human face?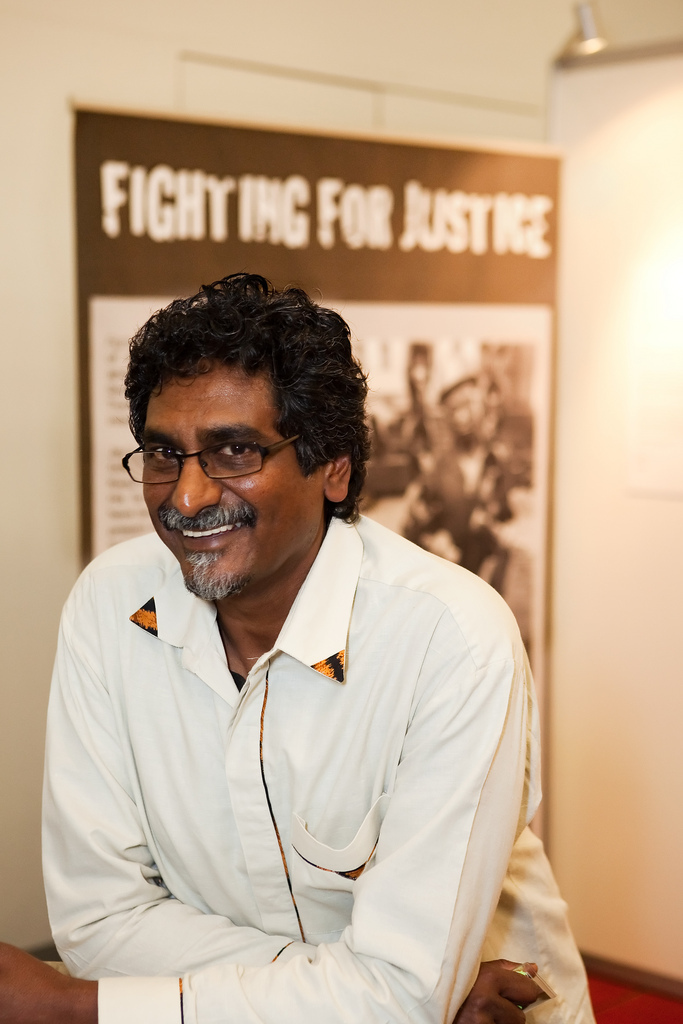
<box>146,358,328,602</box>
